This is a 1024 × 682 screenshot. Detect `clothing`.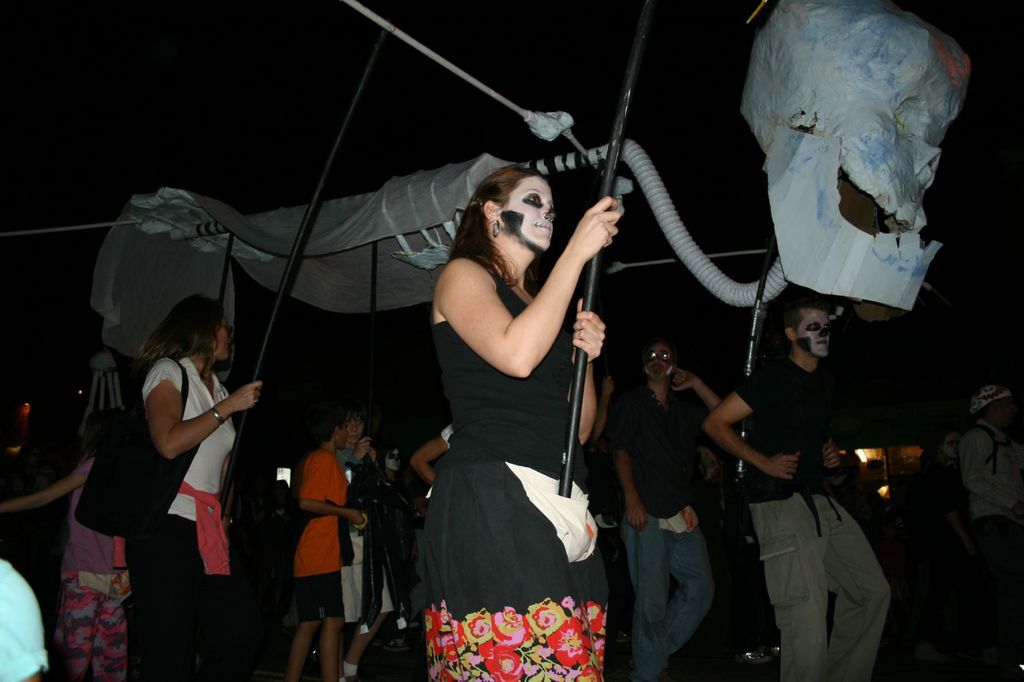
x1=609, y1=377, x2=716, y2=679.
